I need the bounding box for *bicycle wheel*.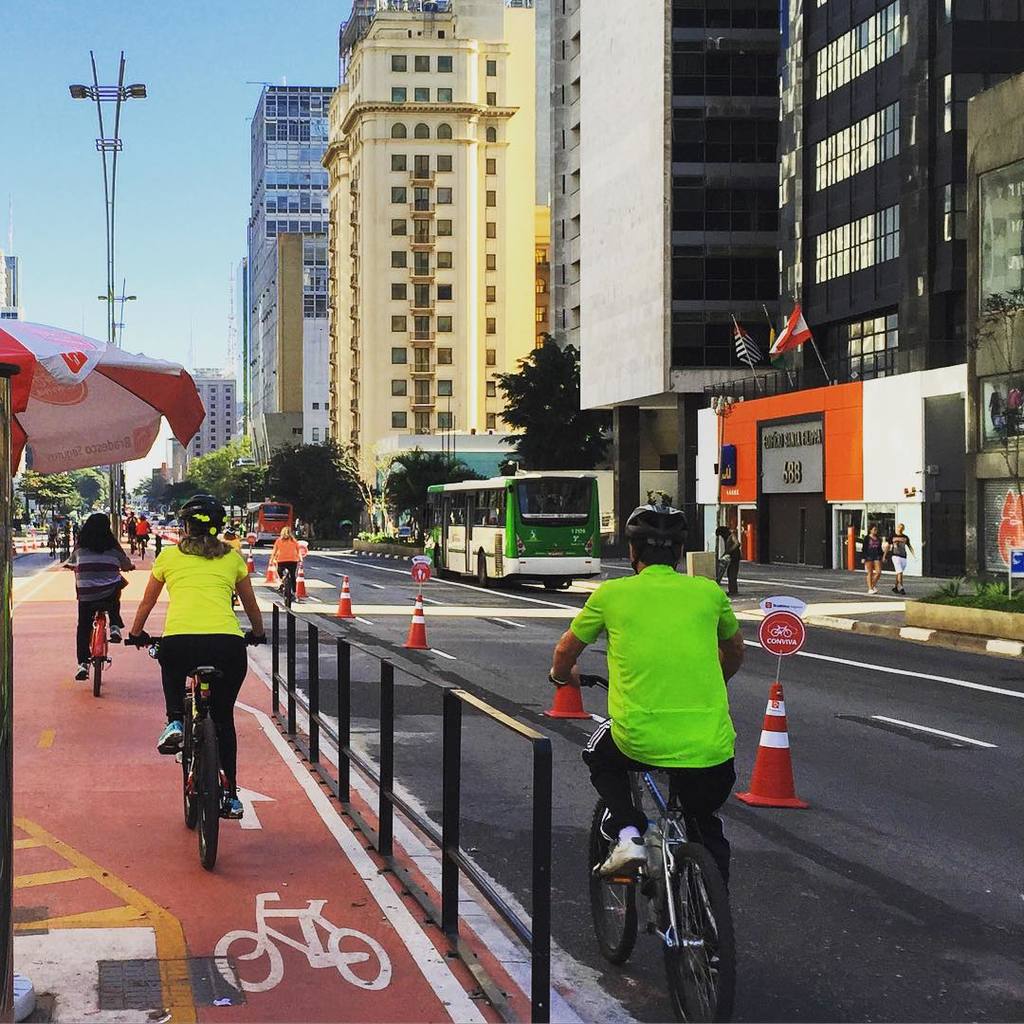
Here it is: crop(175, 706, 196, 831).
